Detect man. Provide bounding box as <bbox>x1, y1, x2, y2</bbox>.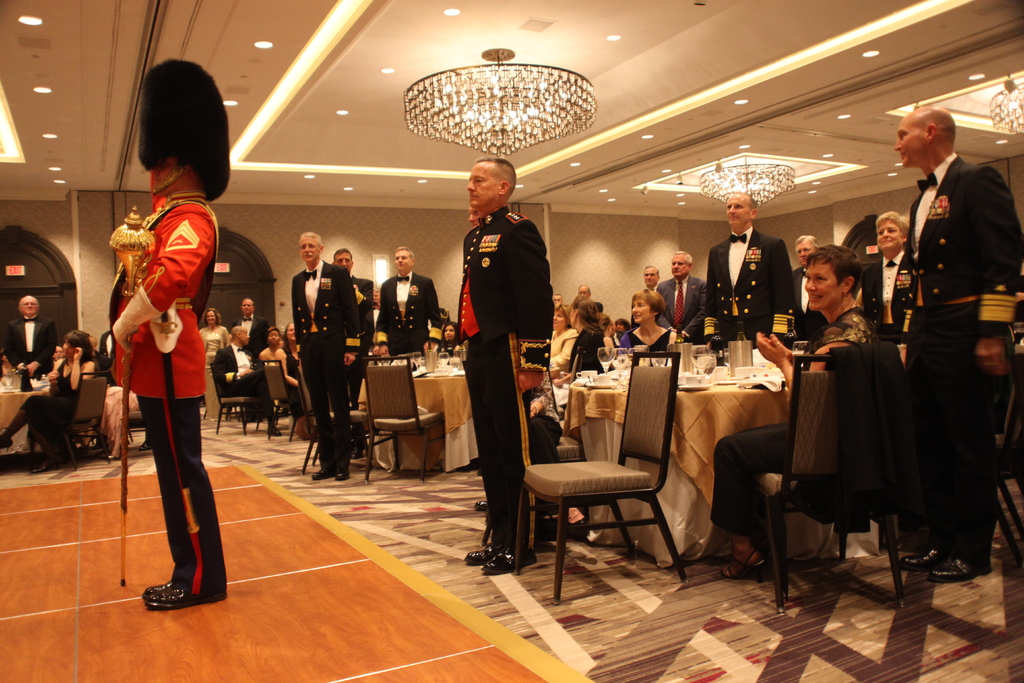
<bbox>332, 248, 375, 411</bbox>.
